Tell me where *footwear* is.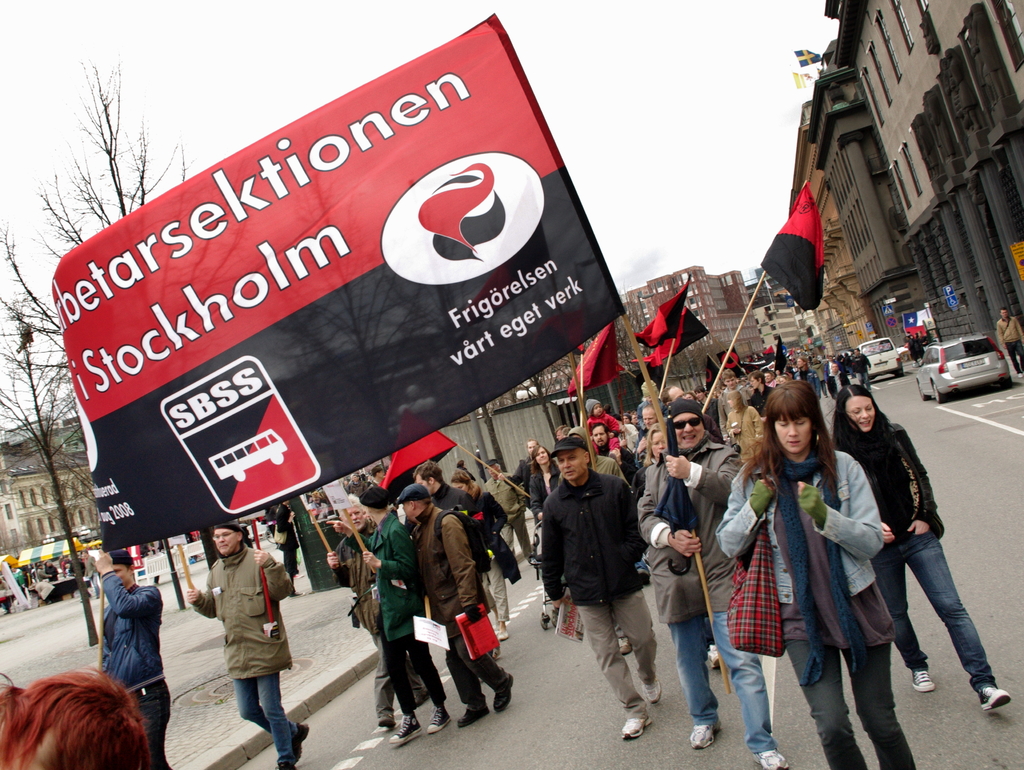
*footwear* is at (x1=912, y1=666, x2=936, y2=692).
